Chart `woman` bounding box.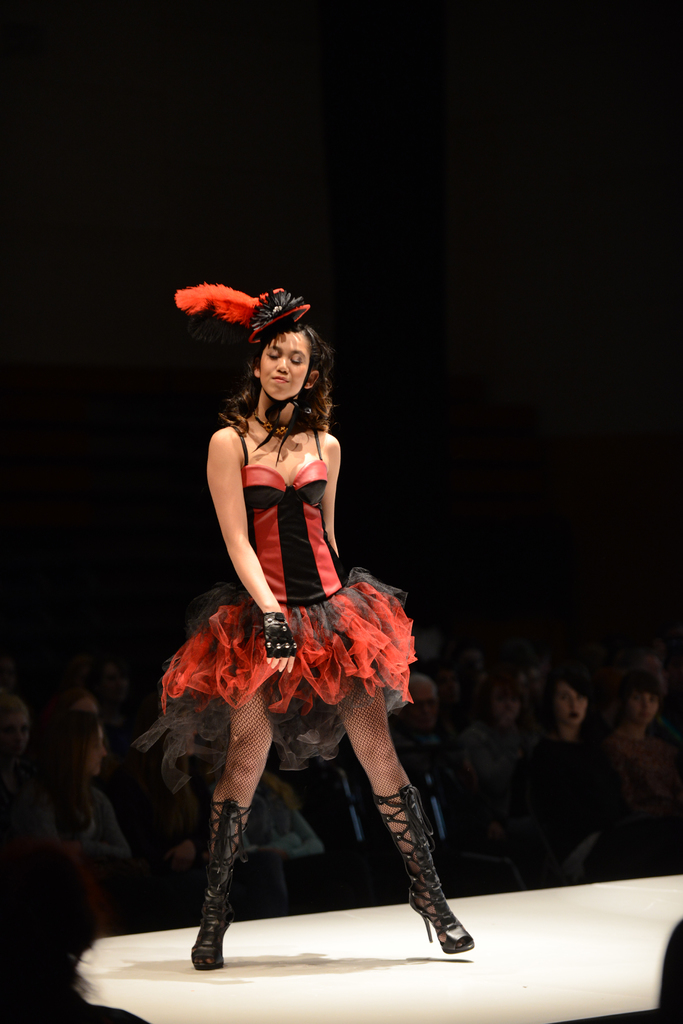
Charted: rect(605, 649, 682, 788).
